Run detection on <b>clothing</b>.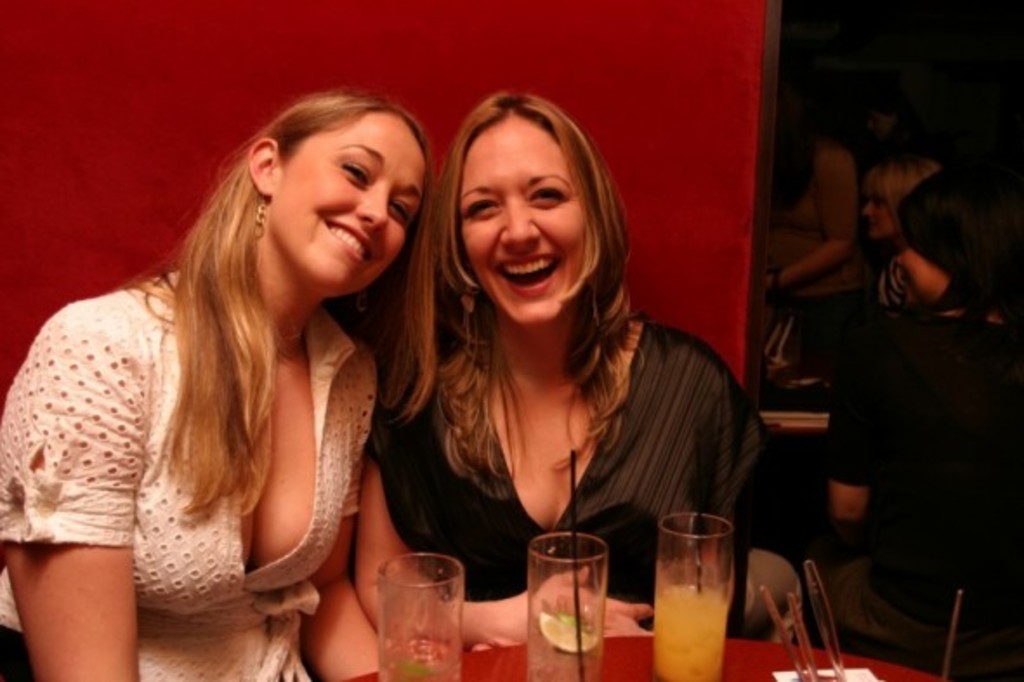
Result: locate(753, 128, 878, 304).
